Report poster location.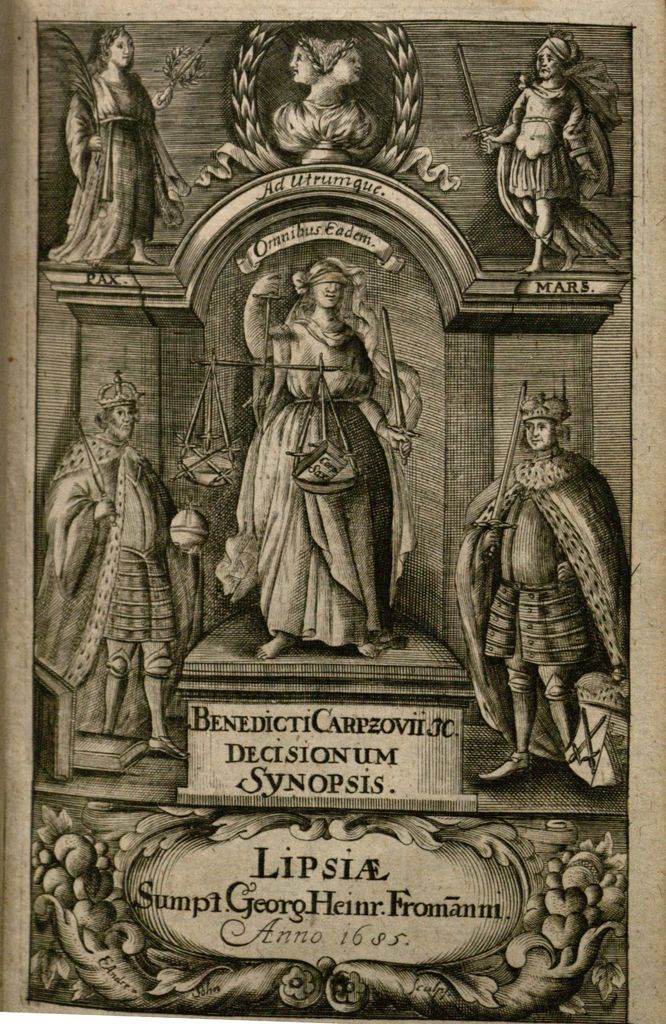
Report: 0/0/665/1022.
